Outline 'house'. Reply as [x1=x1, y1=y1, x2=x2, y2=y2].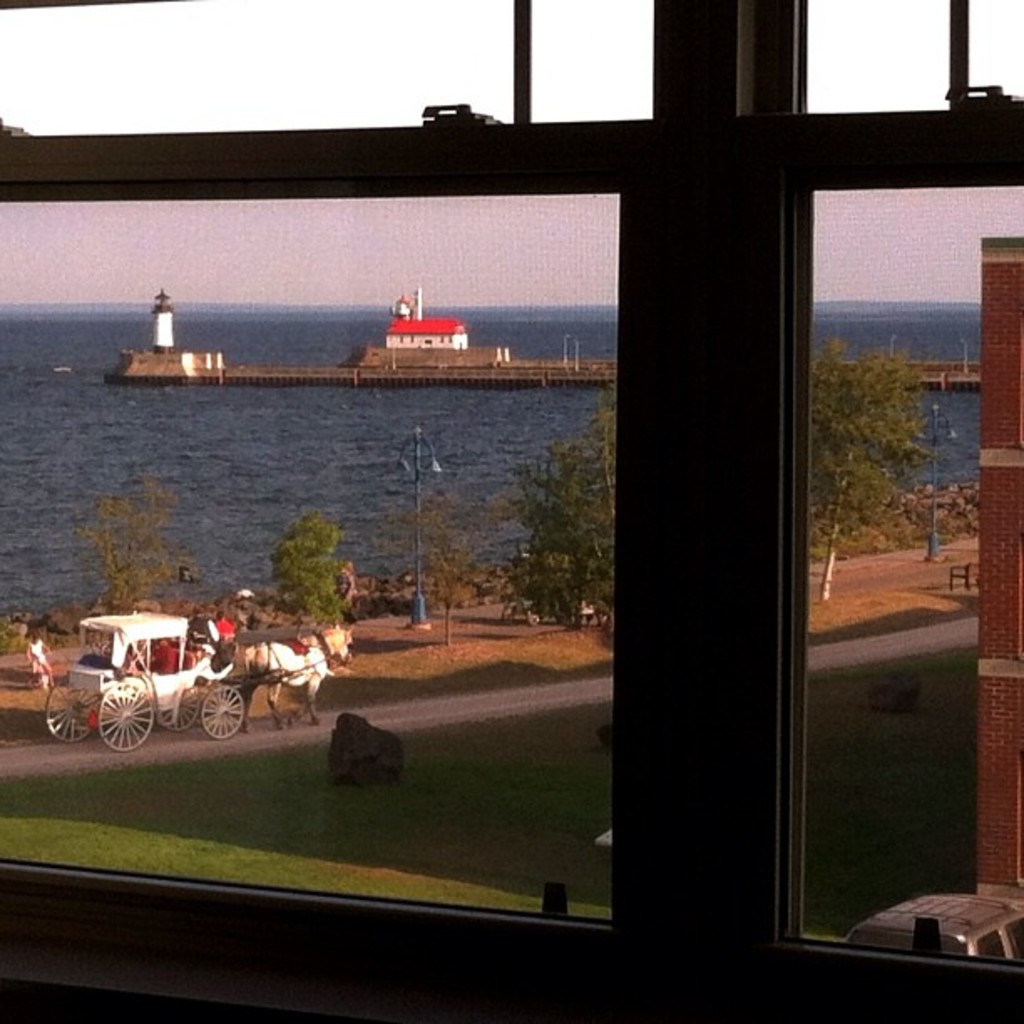
[x1=0, y1=0, x2=1022, y2=1022].
